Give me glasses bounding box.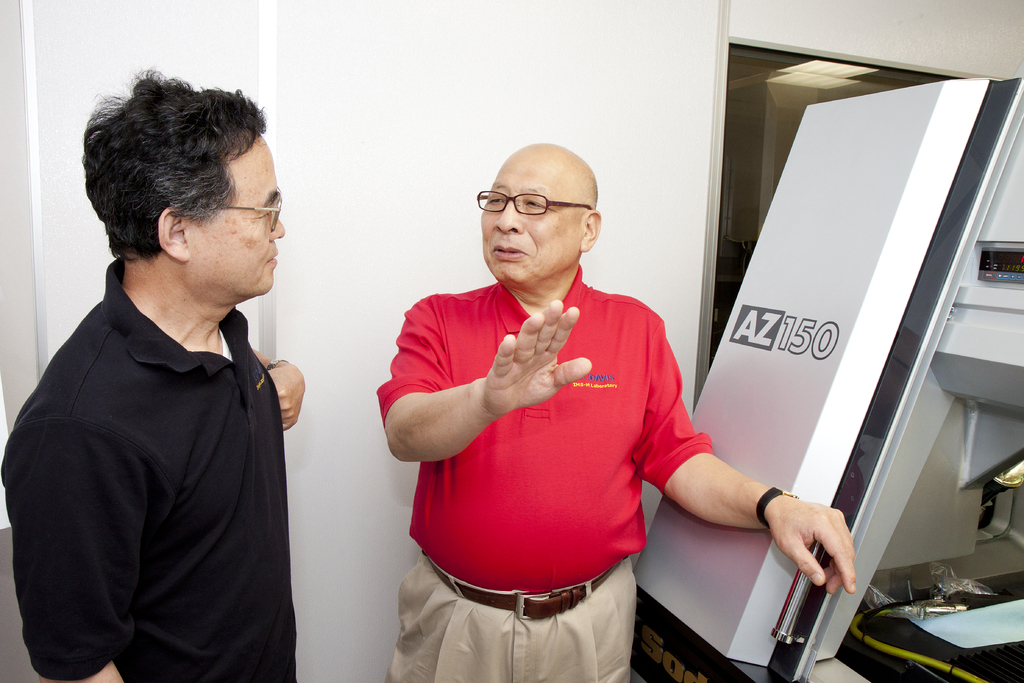
{"left": 205, "top": 195, "right": 281, "bottom": 229}.
